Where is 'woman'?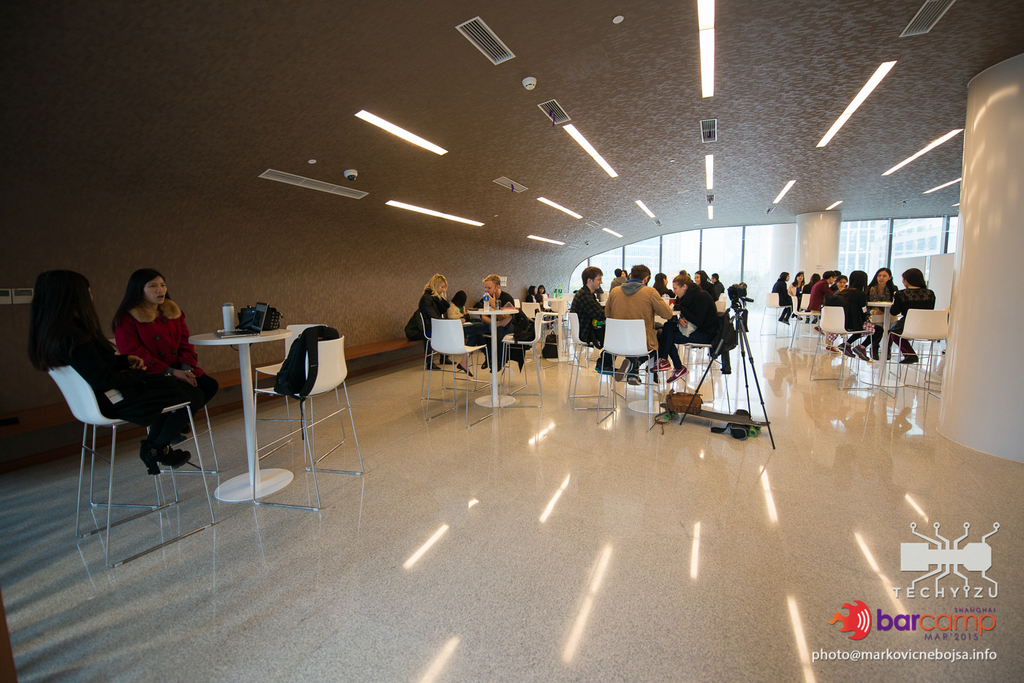
[789, 273, 805, 298].
